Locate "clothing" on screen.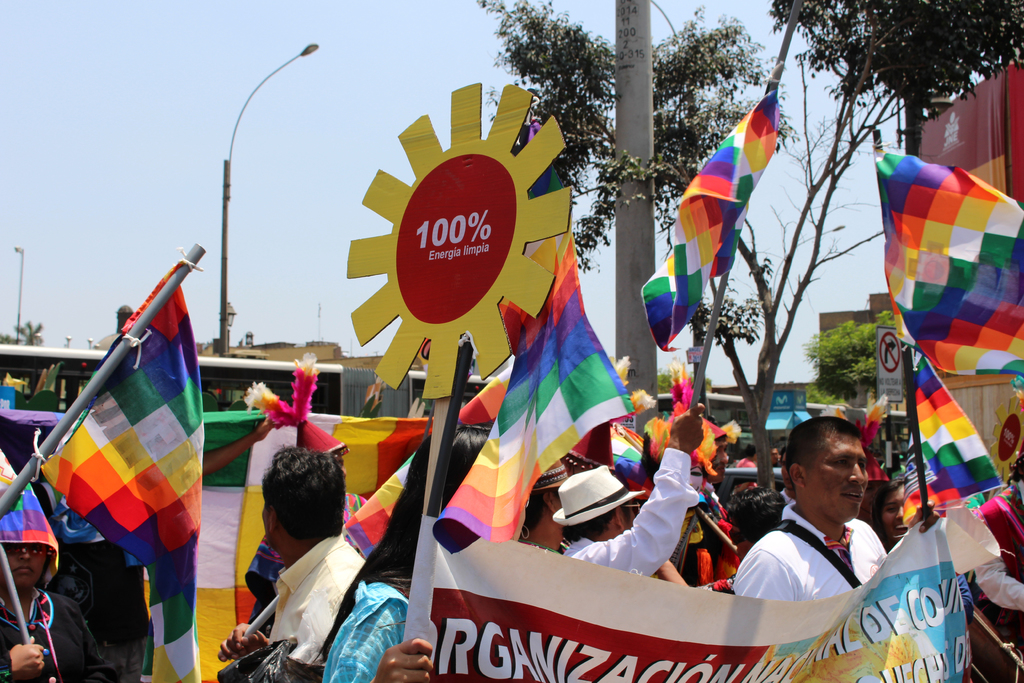
On screen at bbox=[970, 488, 1023, 642].
